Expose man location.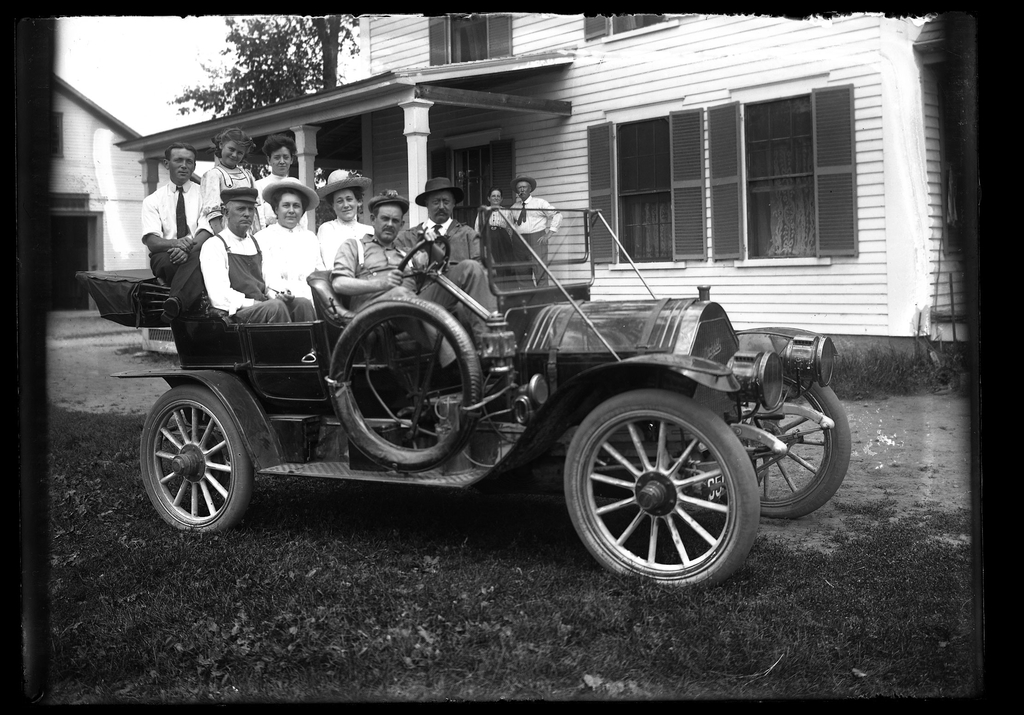
Exposed at x1=404, y1=173, x2=484, y2=333.
